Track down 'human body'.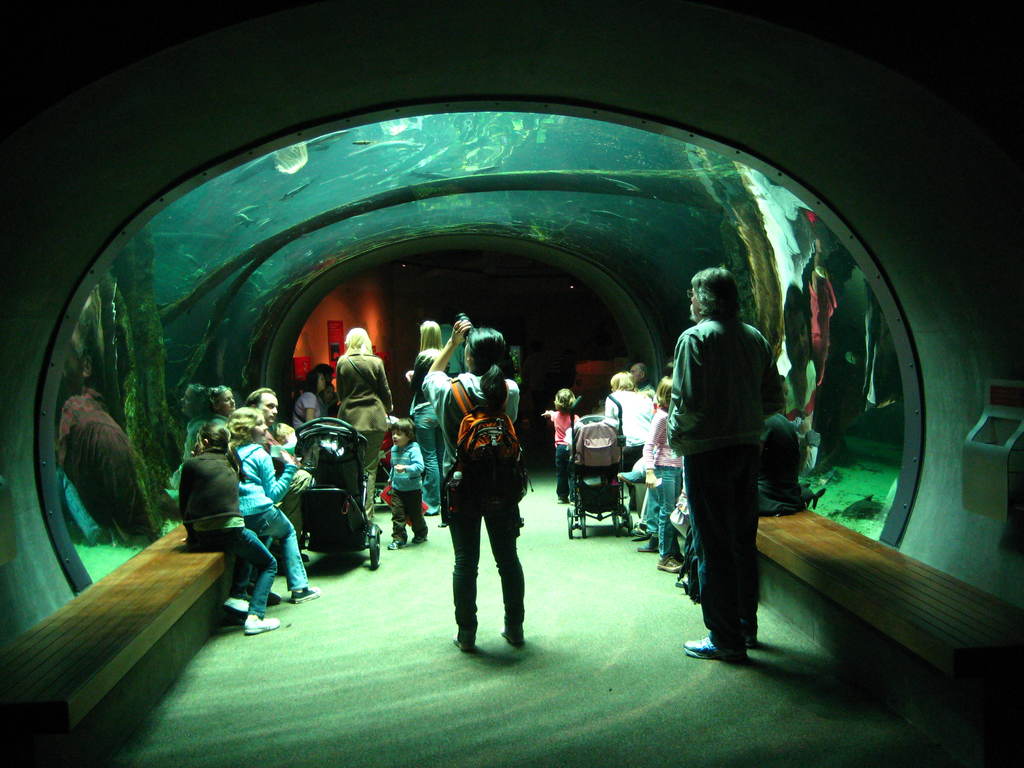
Tracked to 665:260:785:669.
